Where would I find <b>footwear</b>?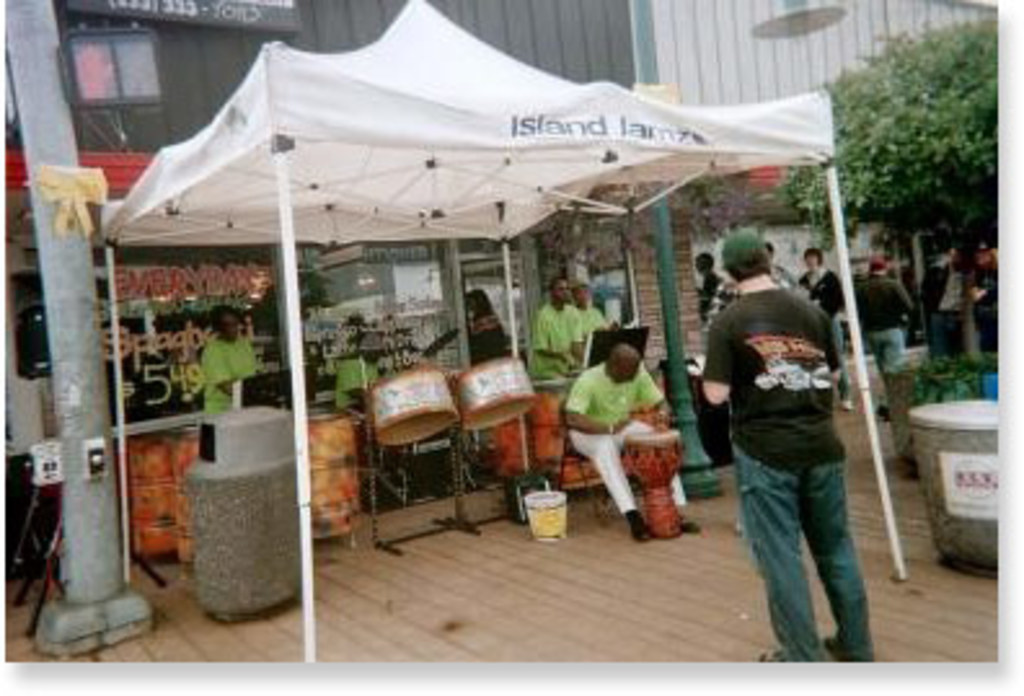
At 750:644:786:665.
